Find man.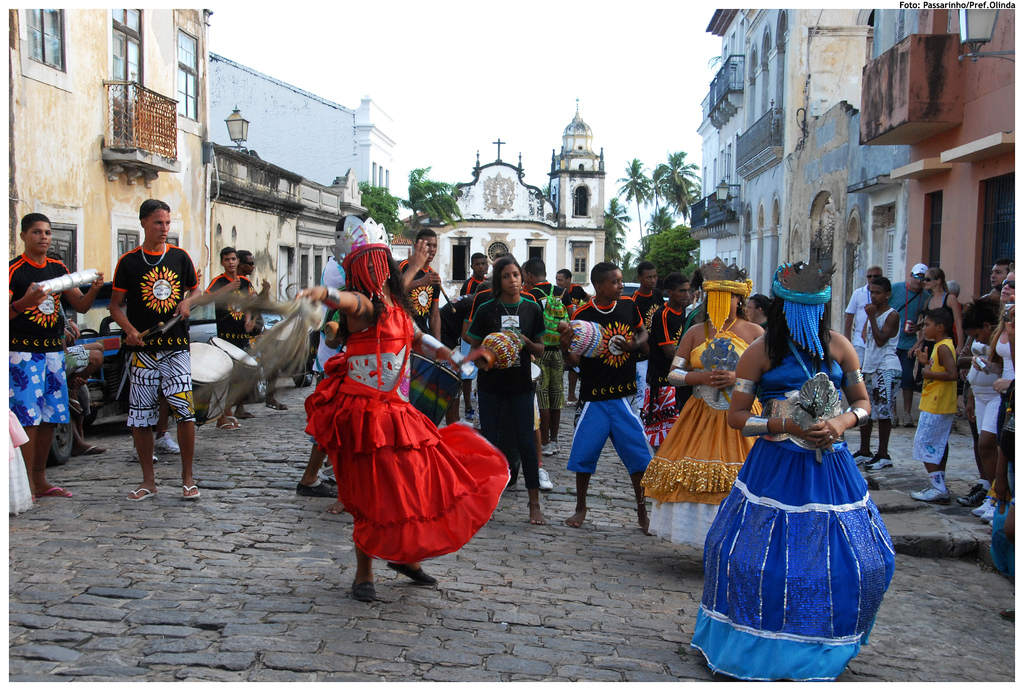
[844, 264, 883, 365].
